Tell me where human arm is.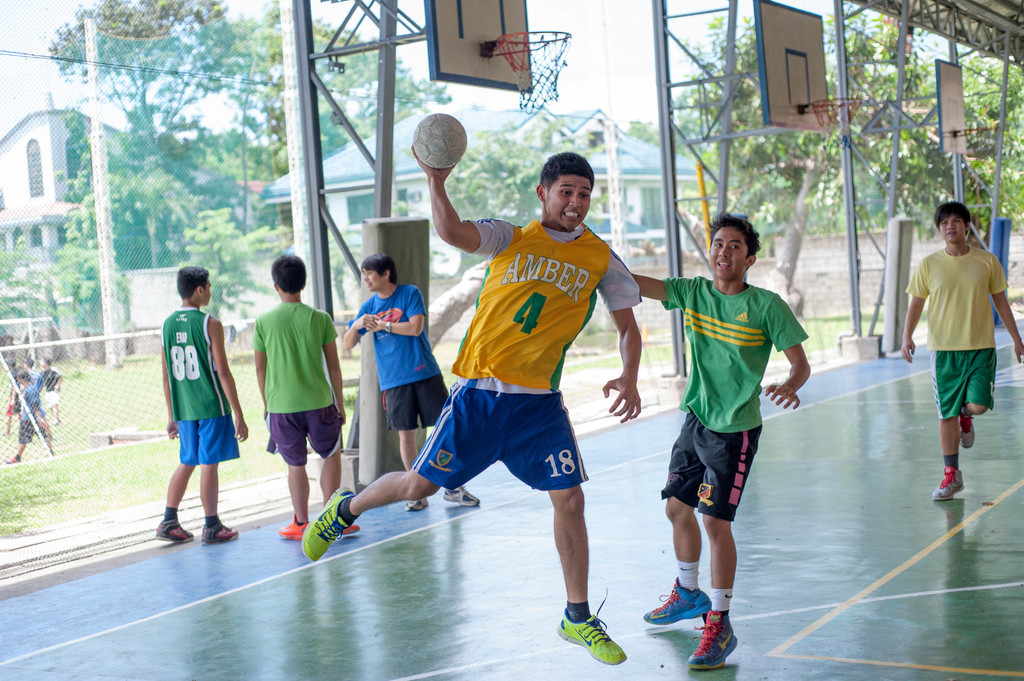
human arm is at locate(895, 259, 935, 361).
